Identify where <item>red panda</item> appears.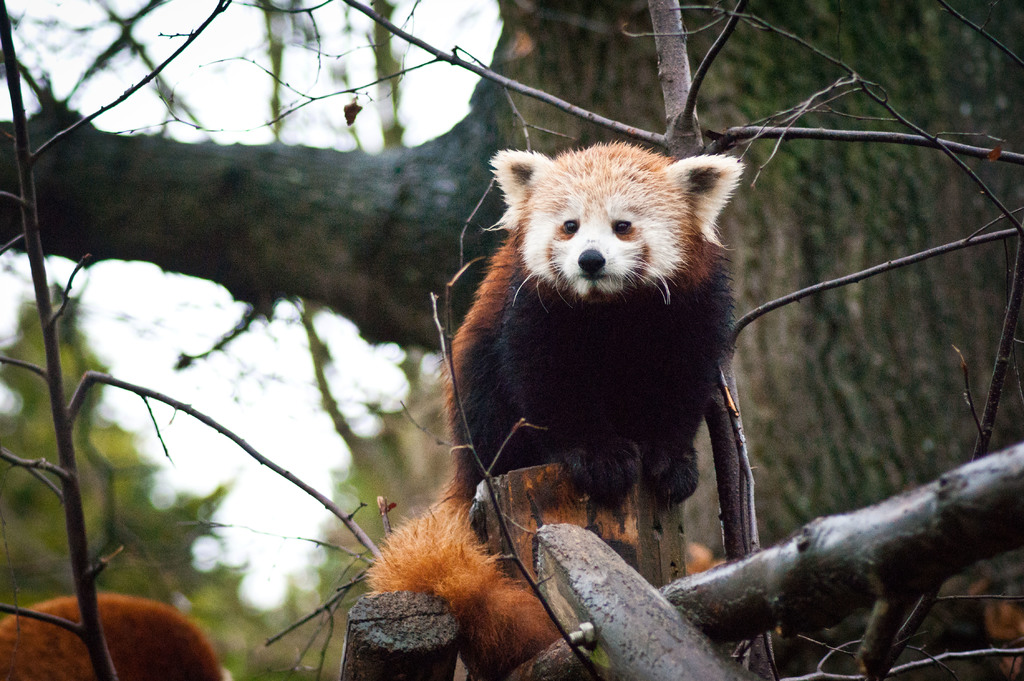
Appears at l=0, t=594, r=231, b=680.
